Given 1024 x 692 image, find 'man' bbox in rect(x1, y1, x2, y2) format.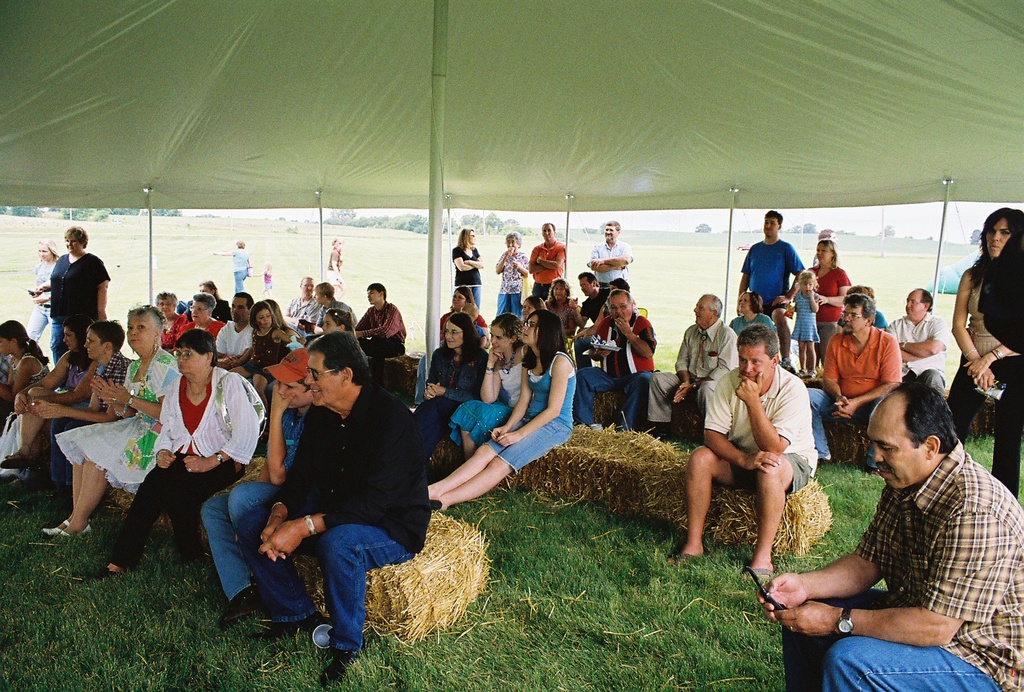
rect(745, 378, 1023, 691).
